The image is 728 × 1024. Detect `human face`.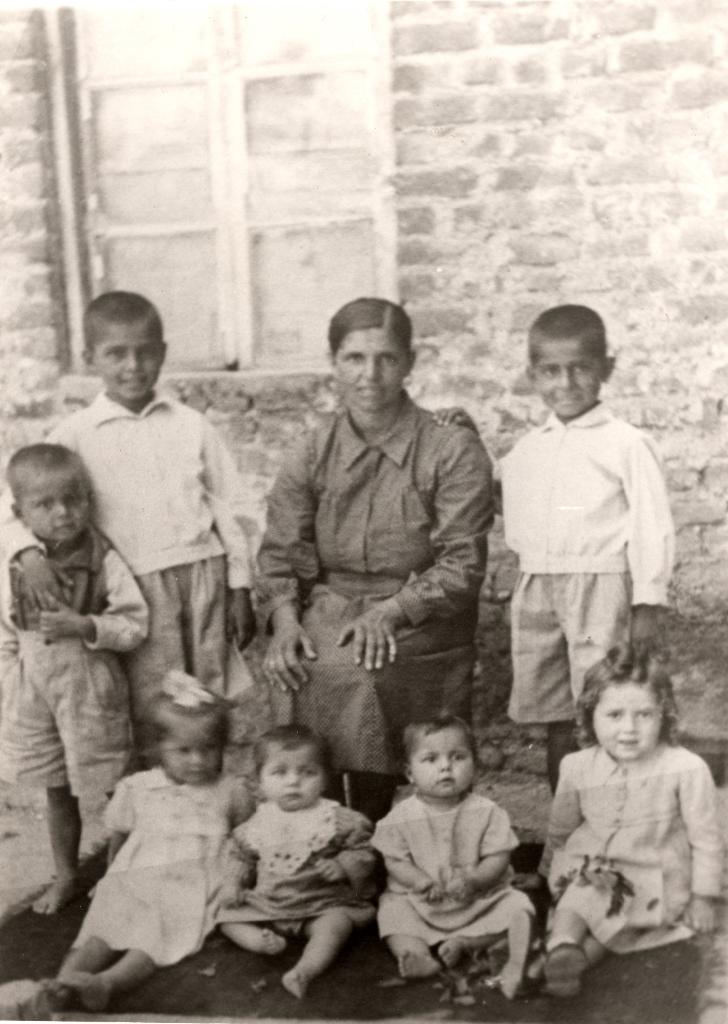
Detection: {"left": 530, "top": 339, "right": 601, "bottom": 419}.
